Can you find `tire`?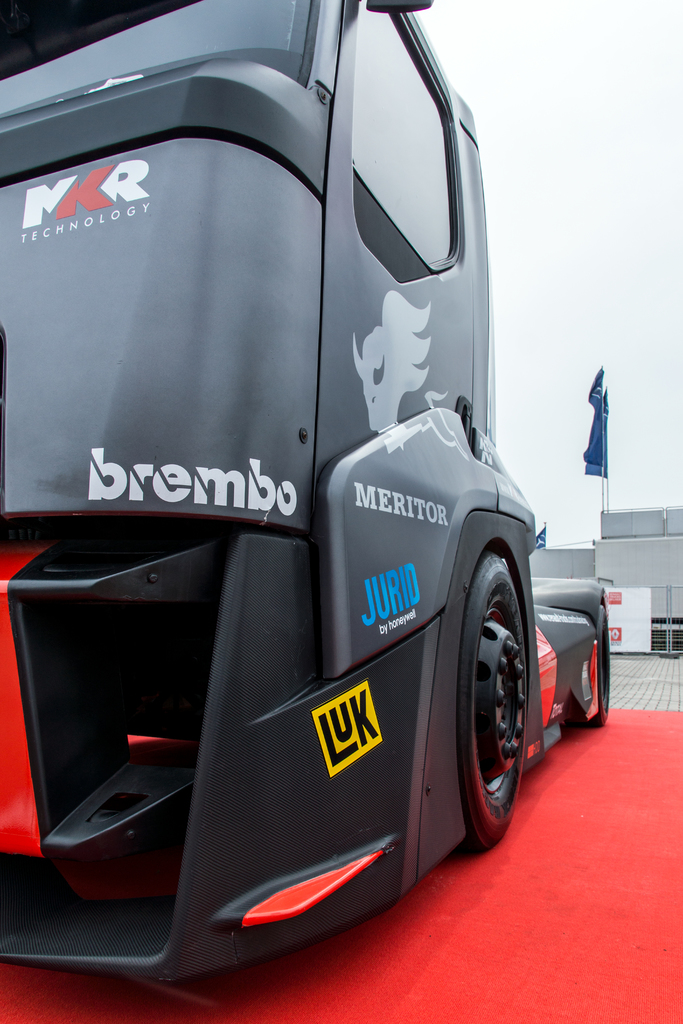
Yes, bounding box: {"left": 356, "top": 478, "right": 534, "bottom": 908}.
